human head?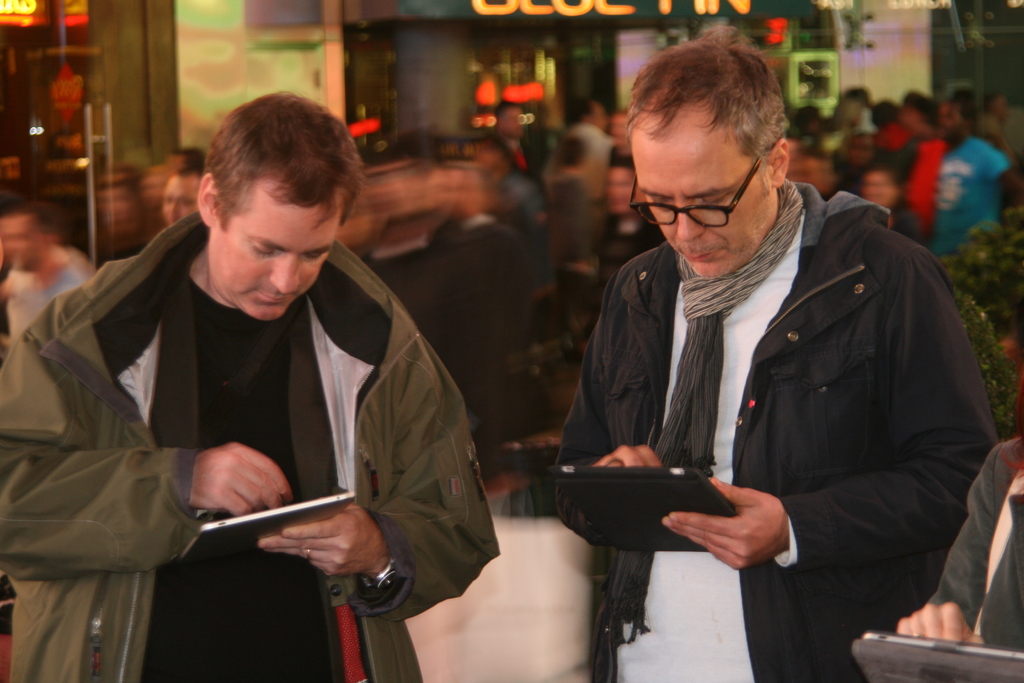
{"x1": 164, "y1": 165, "x2": 210, "y2": 224}
